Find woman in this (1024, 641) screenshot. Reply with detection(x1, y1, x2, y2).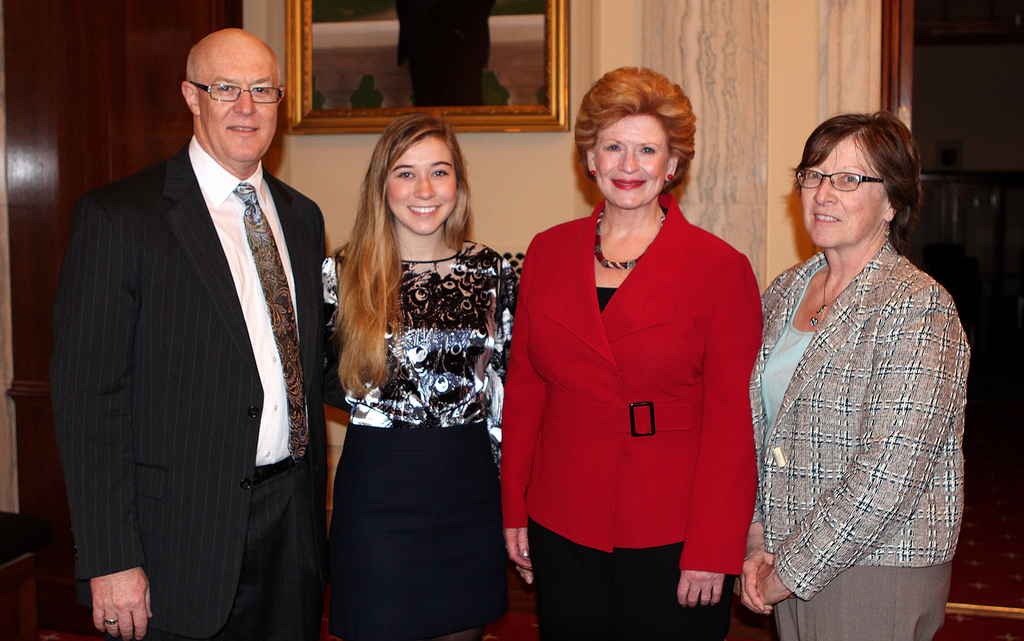
detection(746, 113, 972, 640).
